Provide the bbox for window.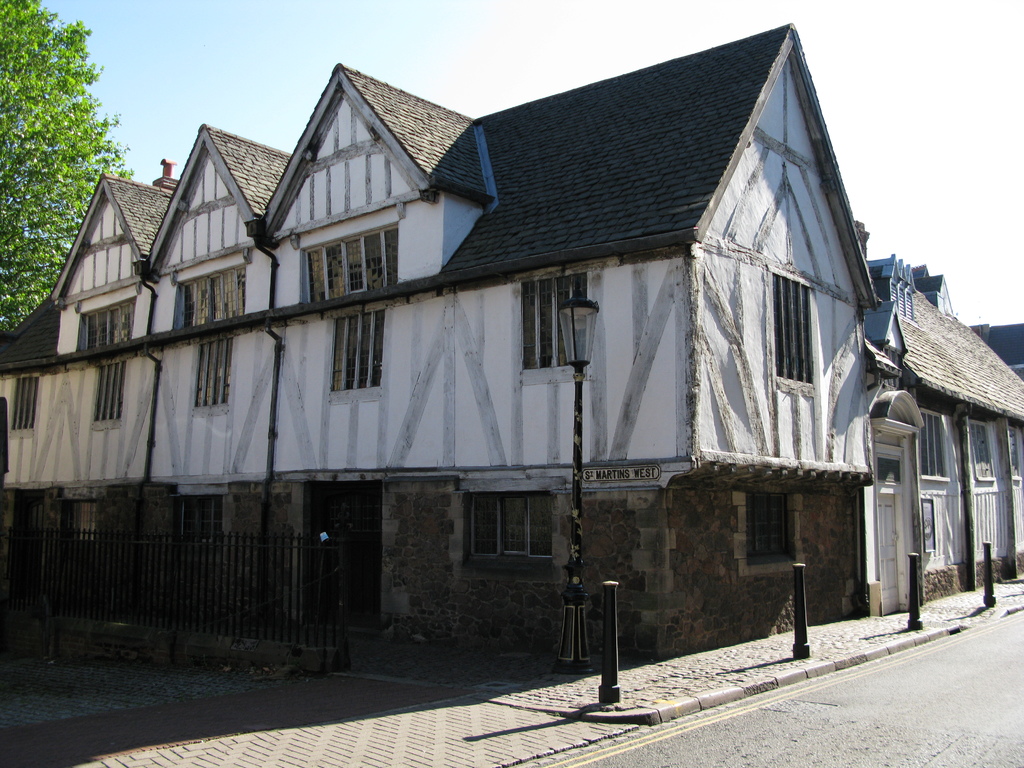
[83,303,134,347].
